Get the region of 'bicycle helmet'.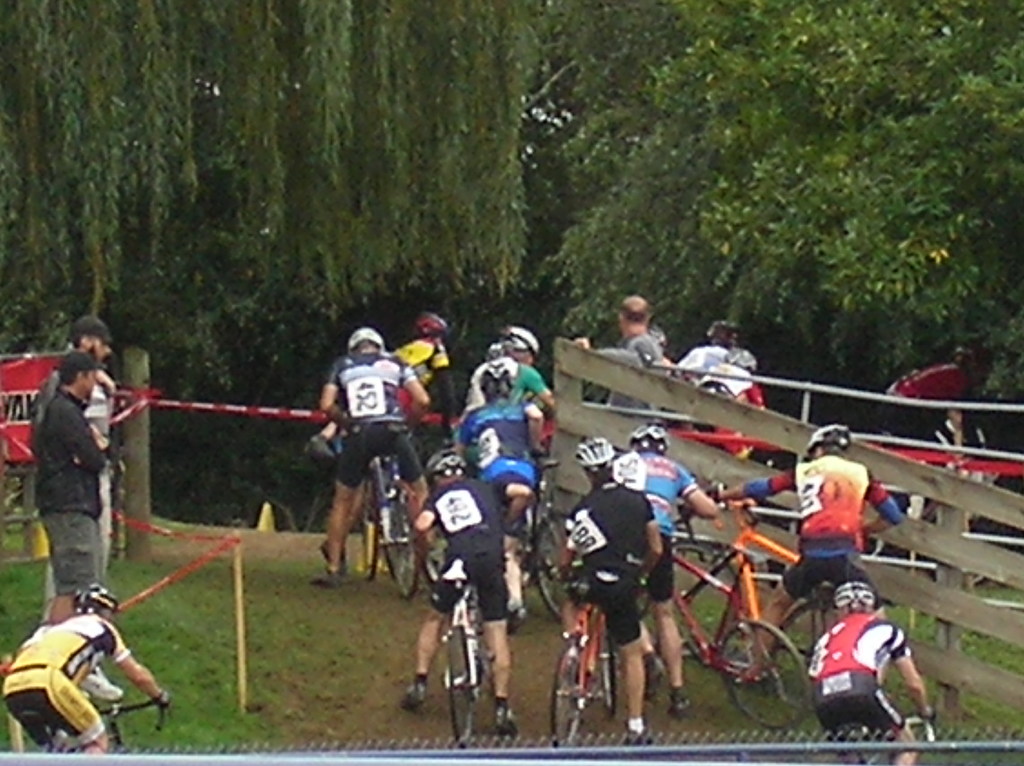
rect(414, 312, 452, 337).
